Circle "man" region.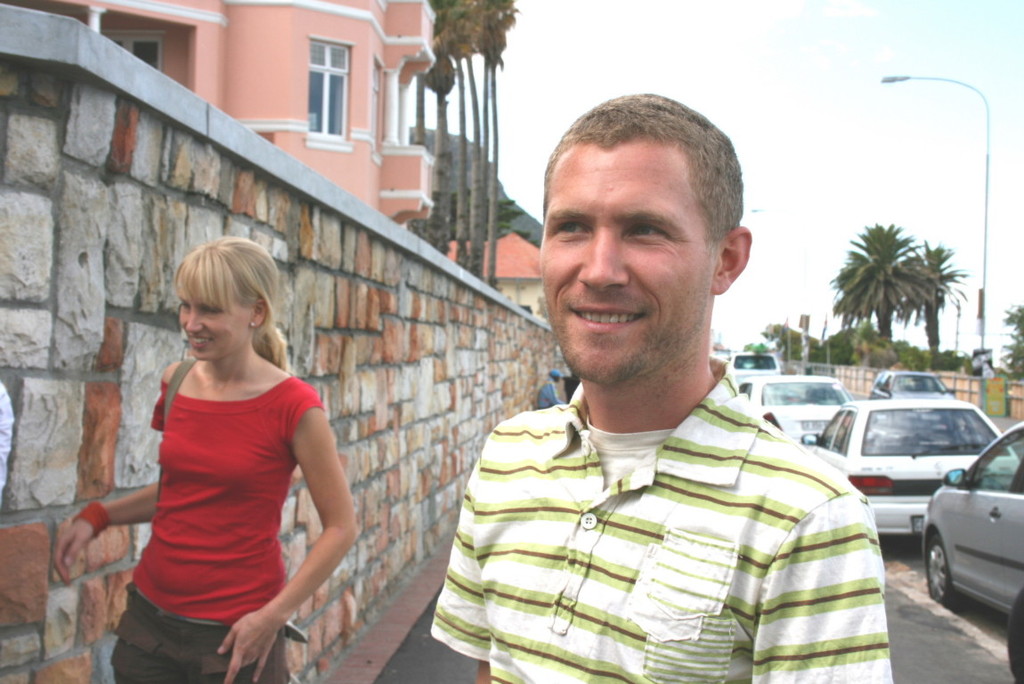
Region: 541/367/567/409.
